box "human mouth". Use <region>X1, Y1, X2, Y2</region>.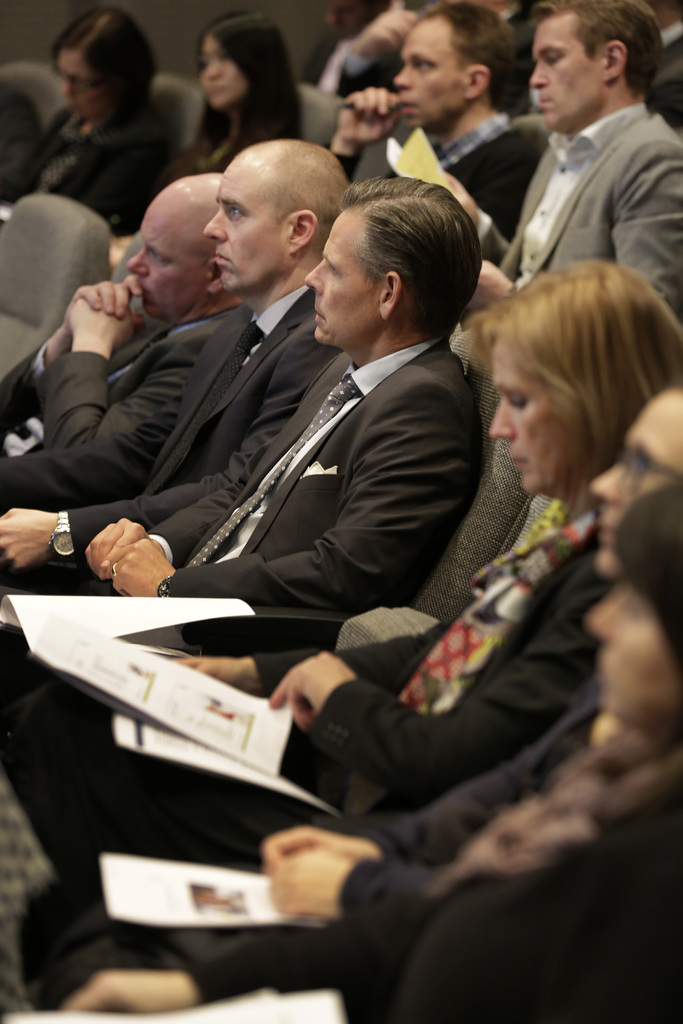
<region>598, 665, 611, 683</region>.
